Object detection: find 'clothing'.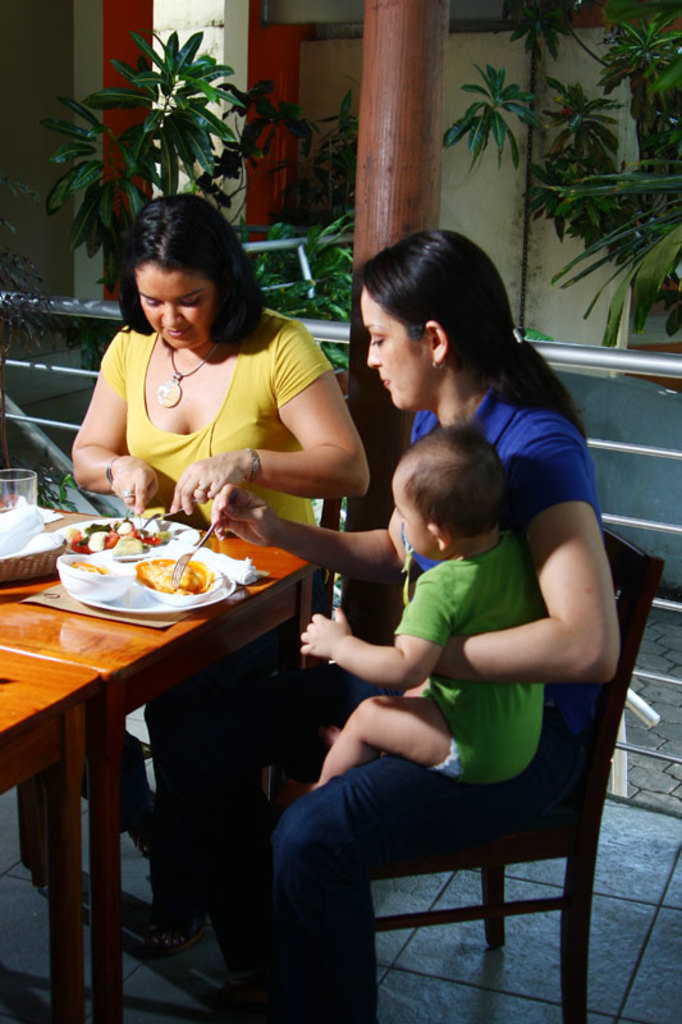
399, 526, 544, 773.
